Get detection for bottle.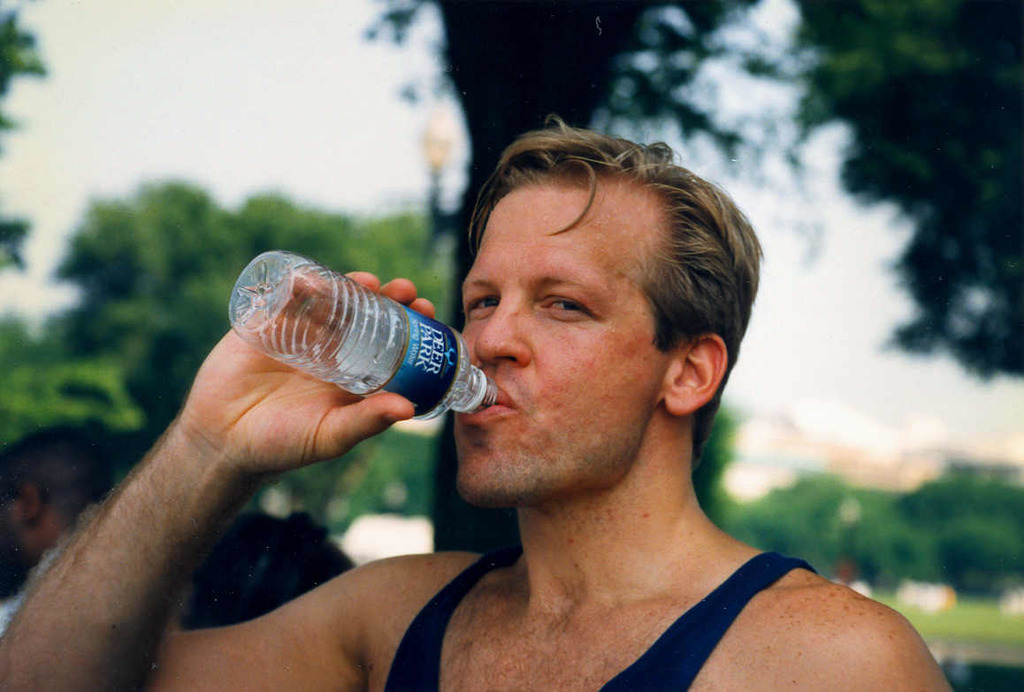
Detection: [224, 248, 499, 426].
